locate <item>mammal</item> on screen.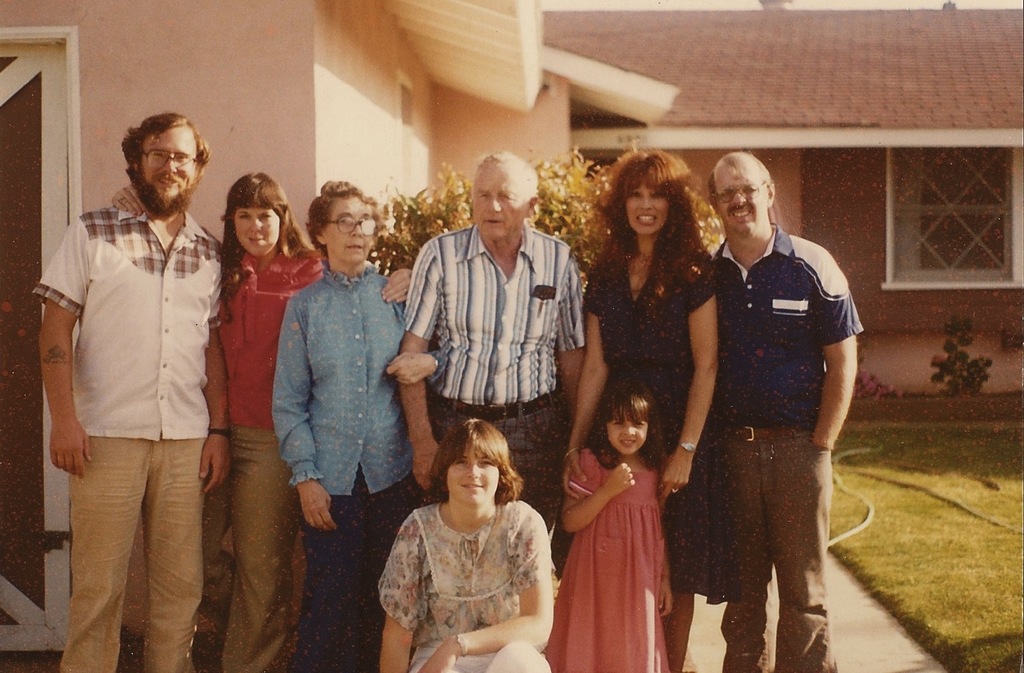
On screen at l=396, t=153, r=586, b=529.
